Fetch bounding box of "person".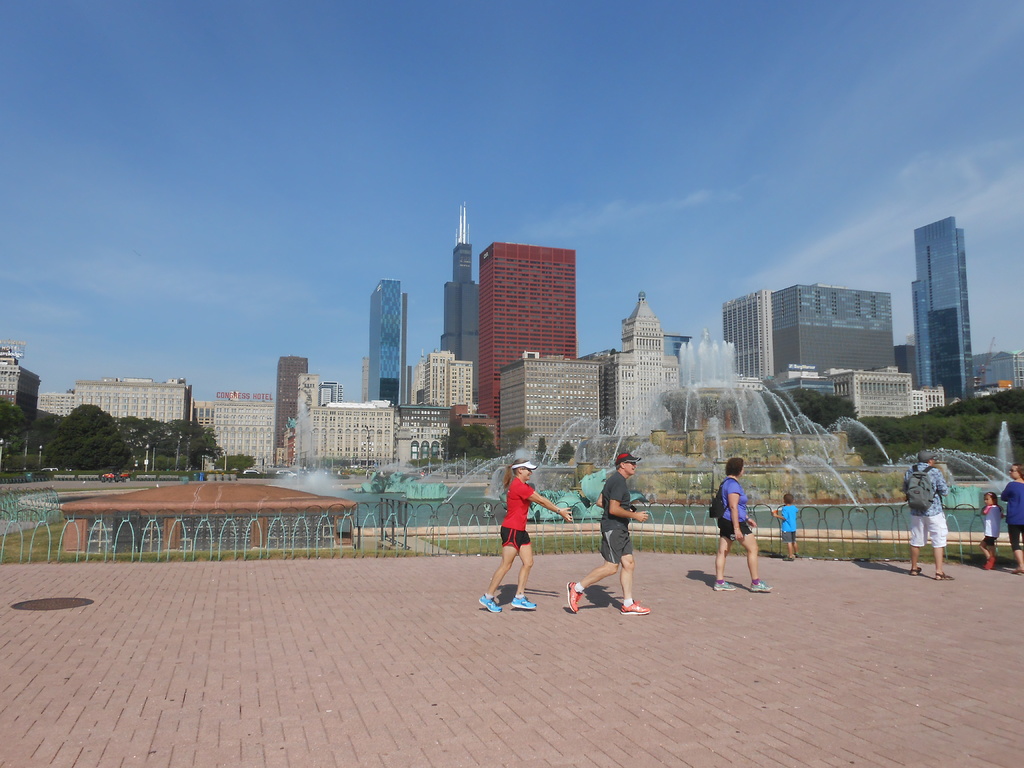
Bbox: bbox=[900, 447, 954, 589].
